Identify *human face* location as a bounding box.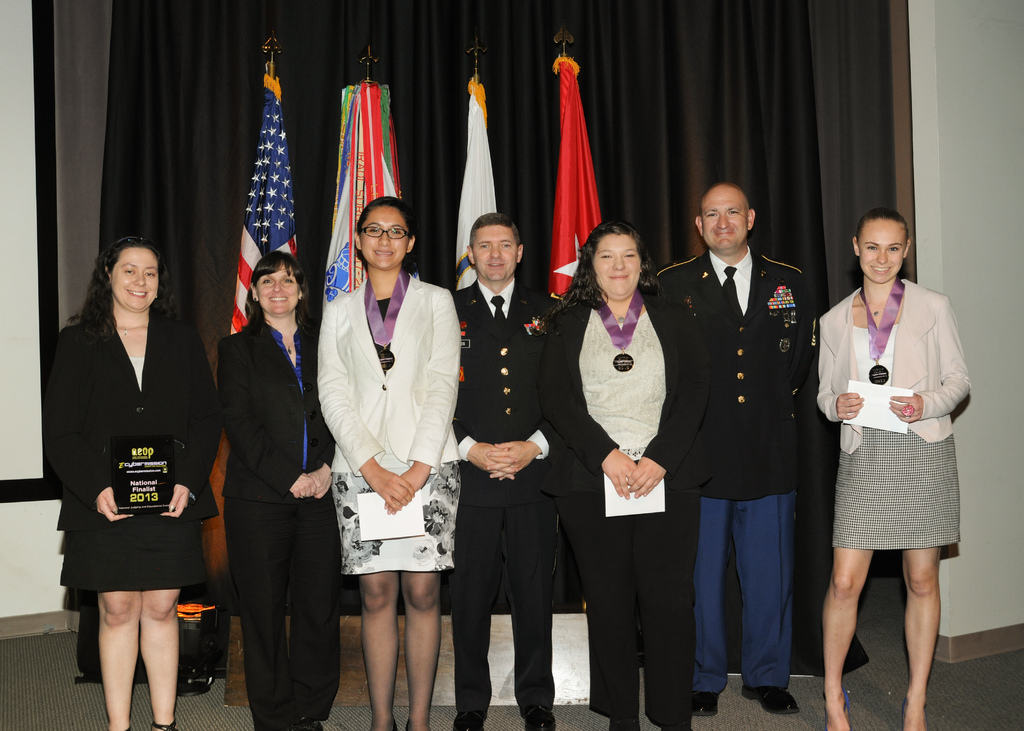
Rect(597, 236, 641, 298).
